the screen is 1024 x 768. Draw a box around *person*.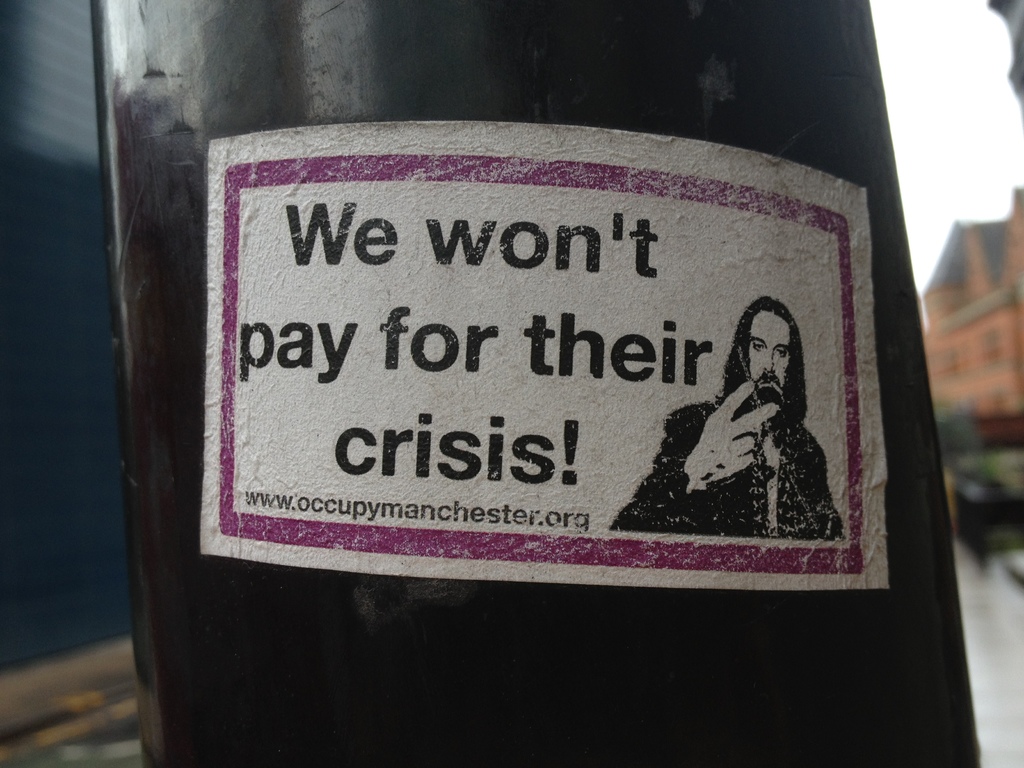
detection(608, 296, 847, 543).
